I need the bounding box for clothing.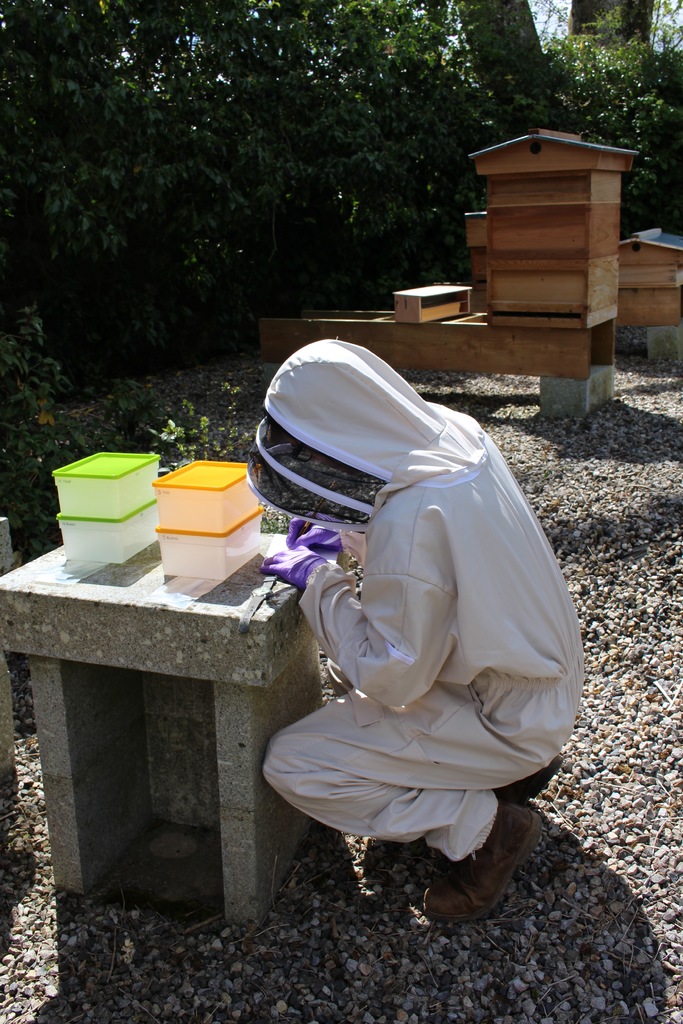
Here it is: {"x1": 252, "y1": 328, "x2": 582, "y2": 876}.
